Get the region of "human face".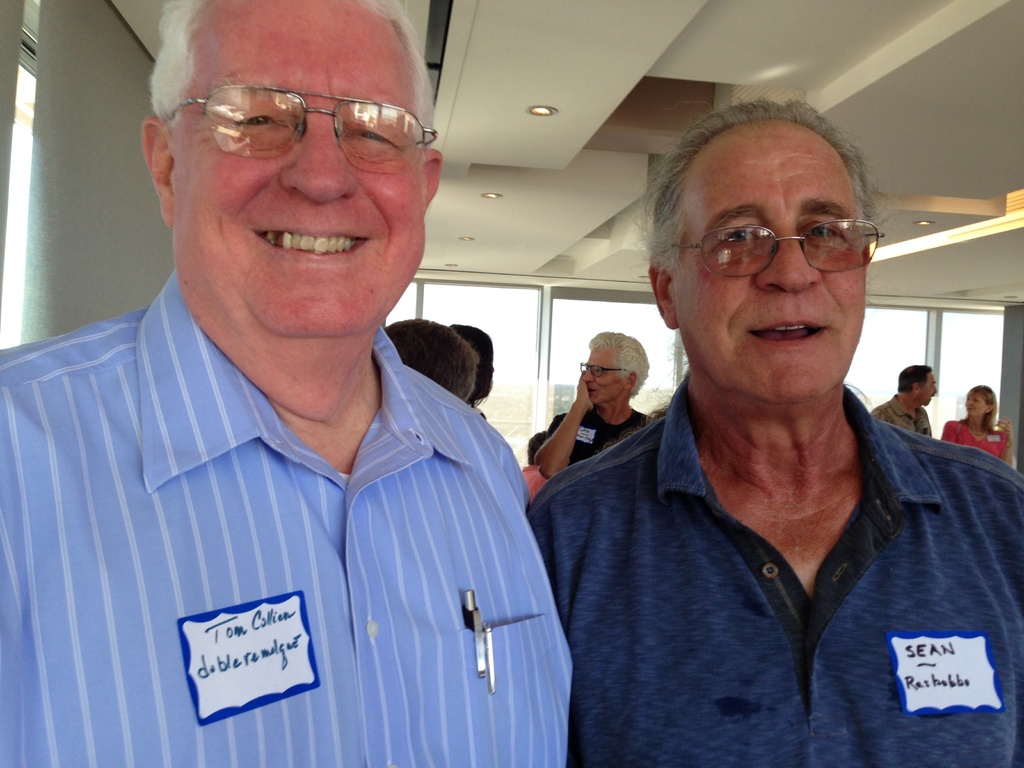
bbox=(163, 0, 426, 344).
